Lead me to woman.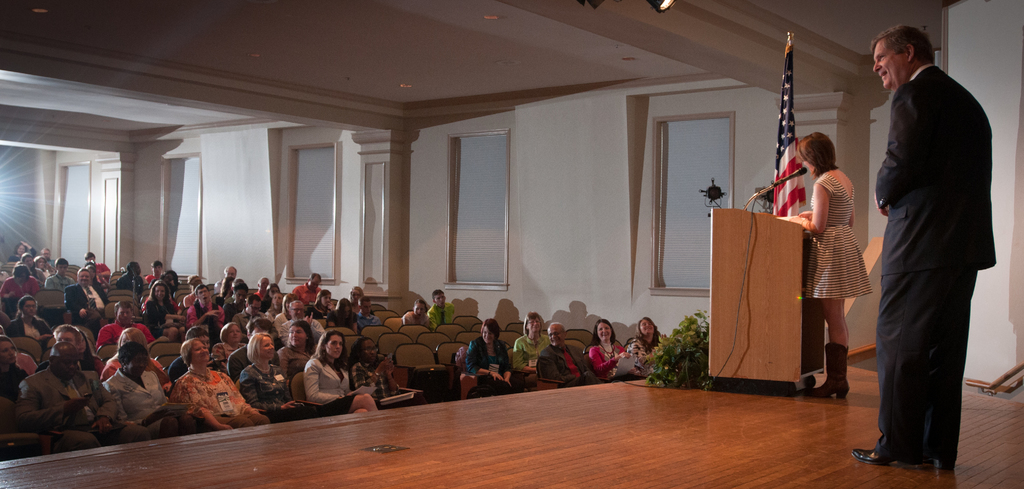
Lead to Rect(239, 335, 321, 425).
